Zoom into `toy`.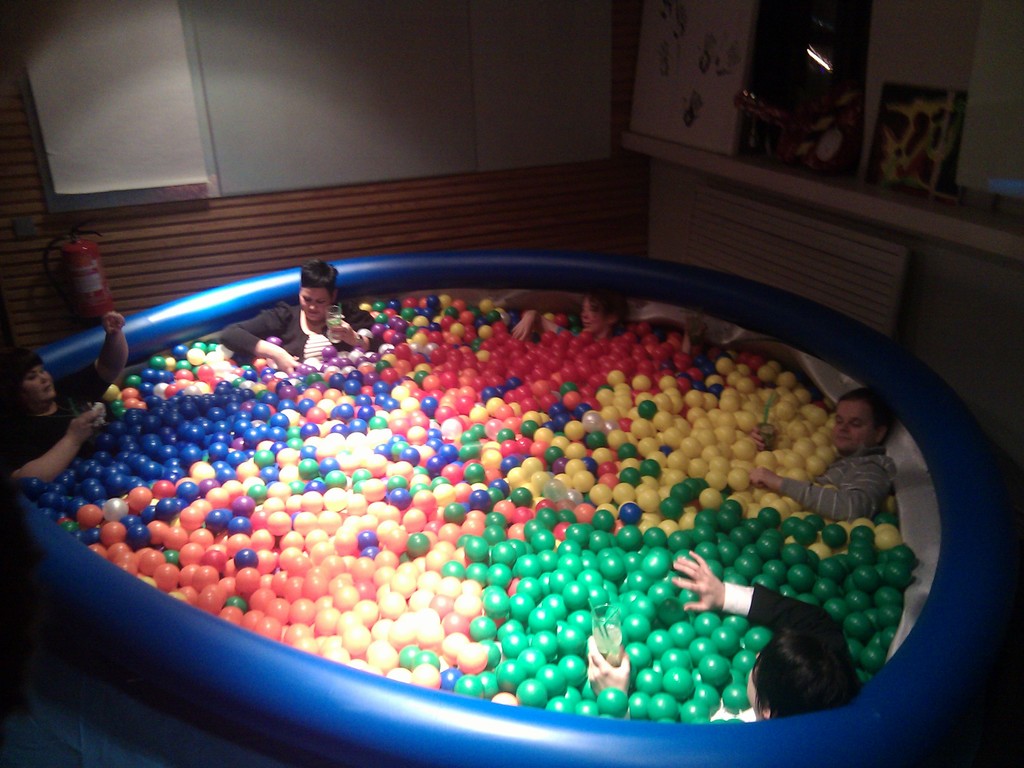
Zoom target: pyautogui.locateOnScreen(408, 535, 428, 556).
